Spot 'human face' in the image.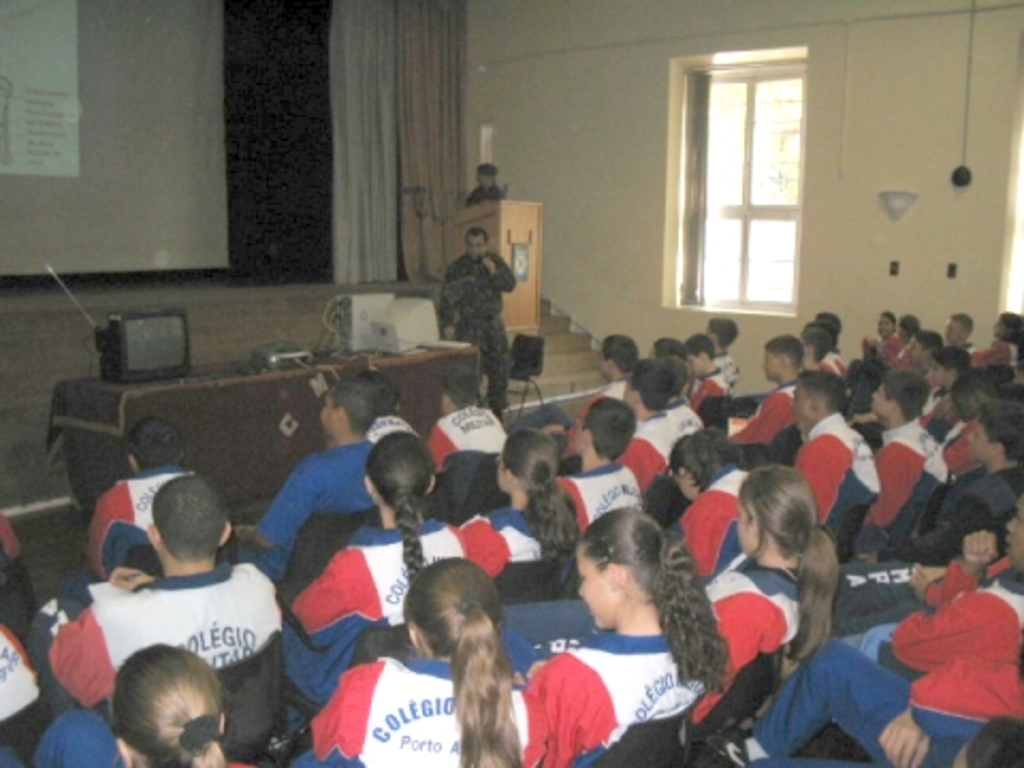
'human face' found at (left=971, top=422, right=990, bottom=461).
